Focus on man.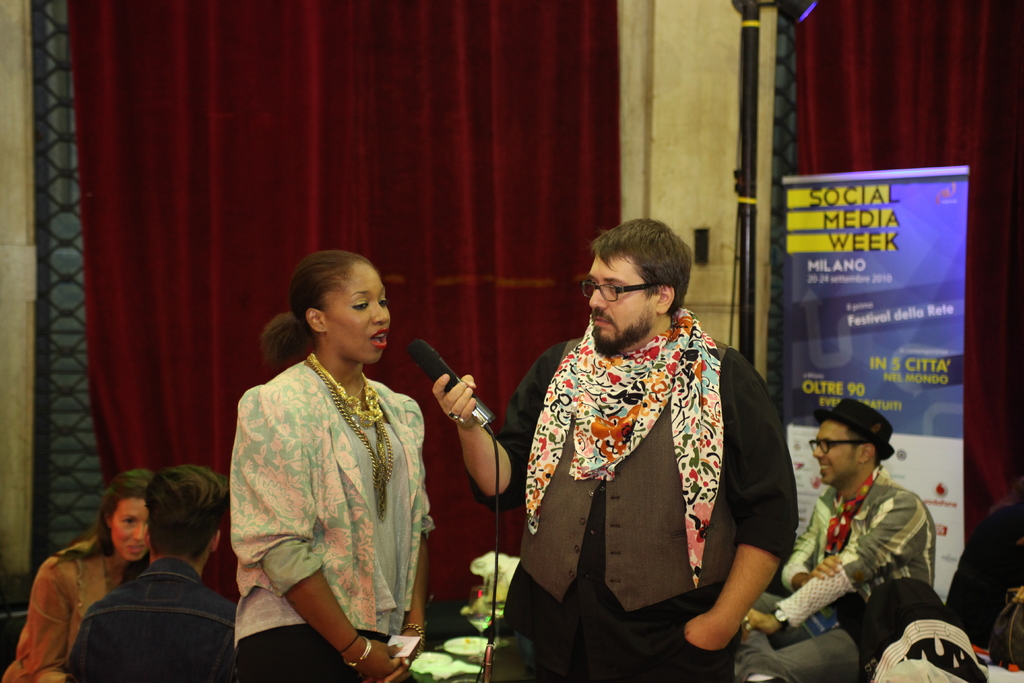
Focused at <box>63,462,239,682</box>.
